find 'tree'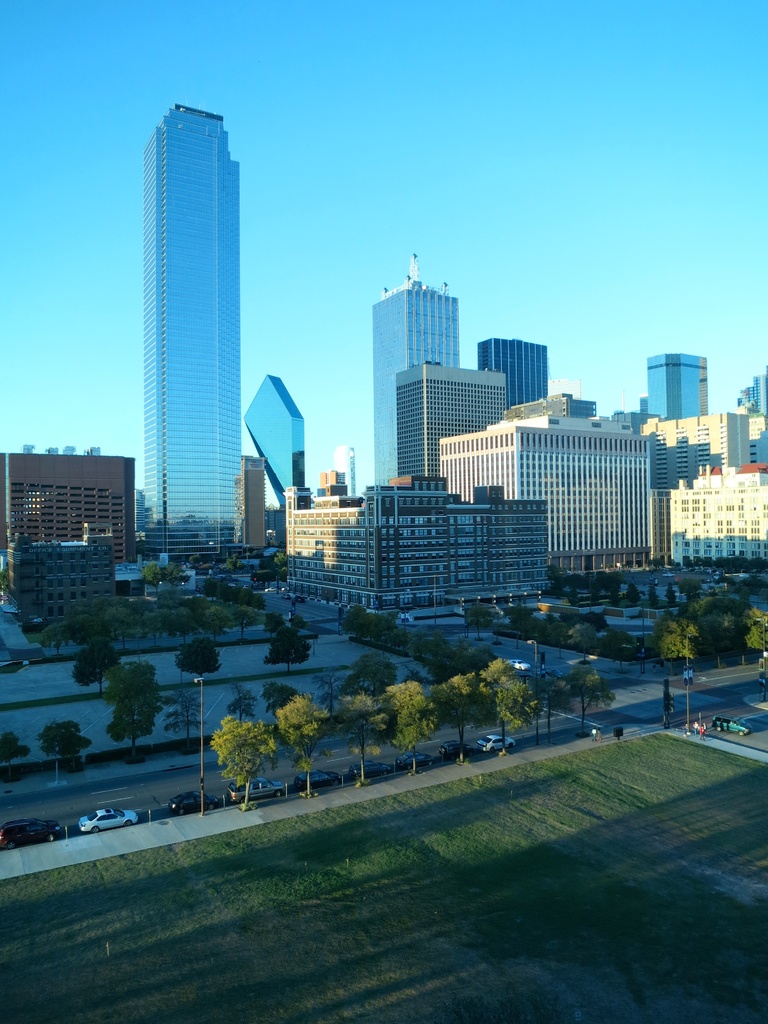
267 554 293 586
